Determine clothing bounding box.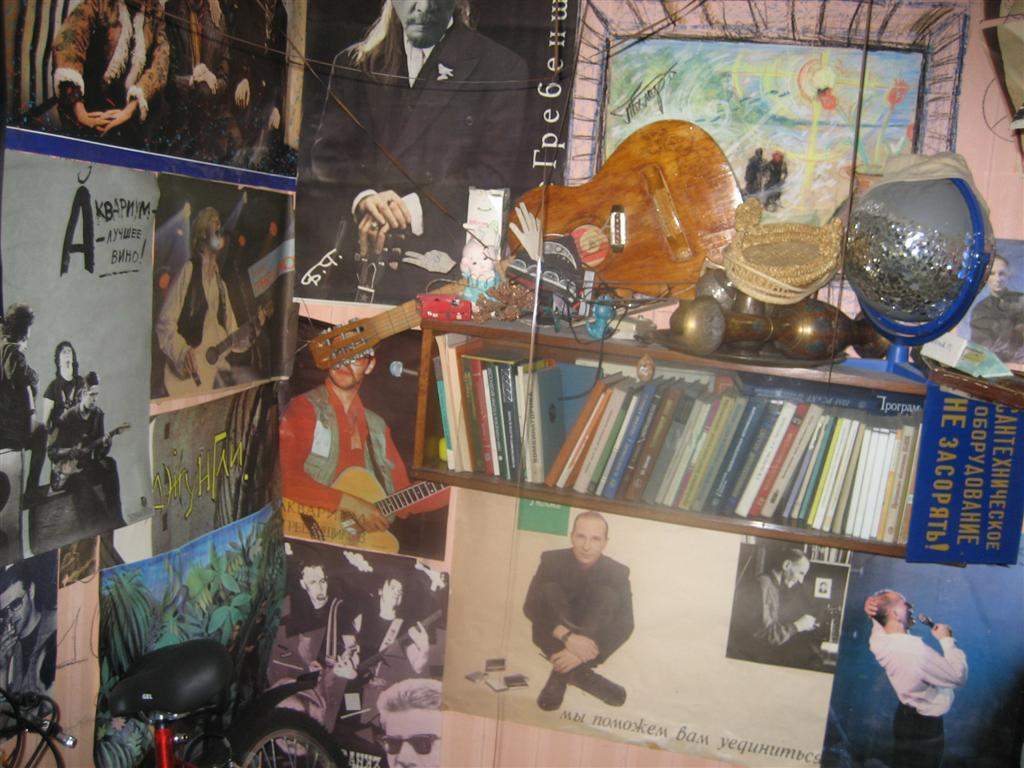
Determined: [x1=350, y1=610, x2=406, y2=671].
